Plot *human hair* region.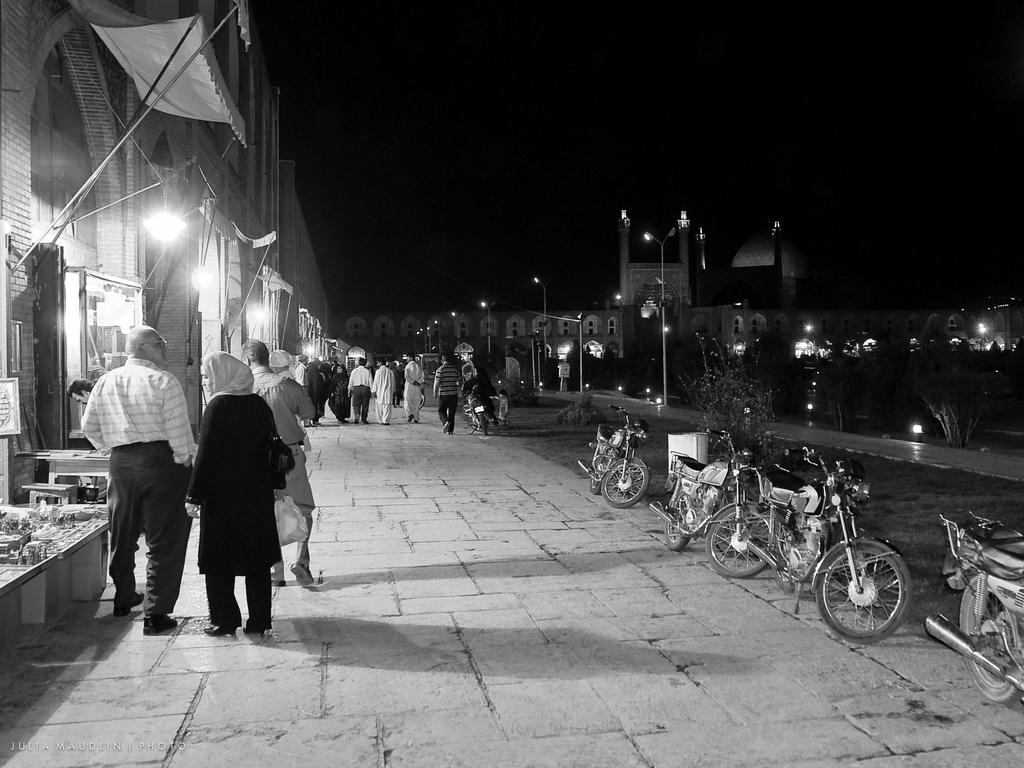
Plotted at 66:379:88:396.
